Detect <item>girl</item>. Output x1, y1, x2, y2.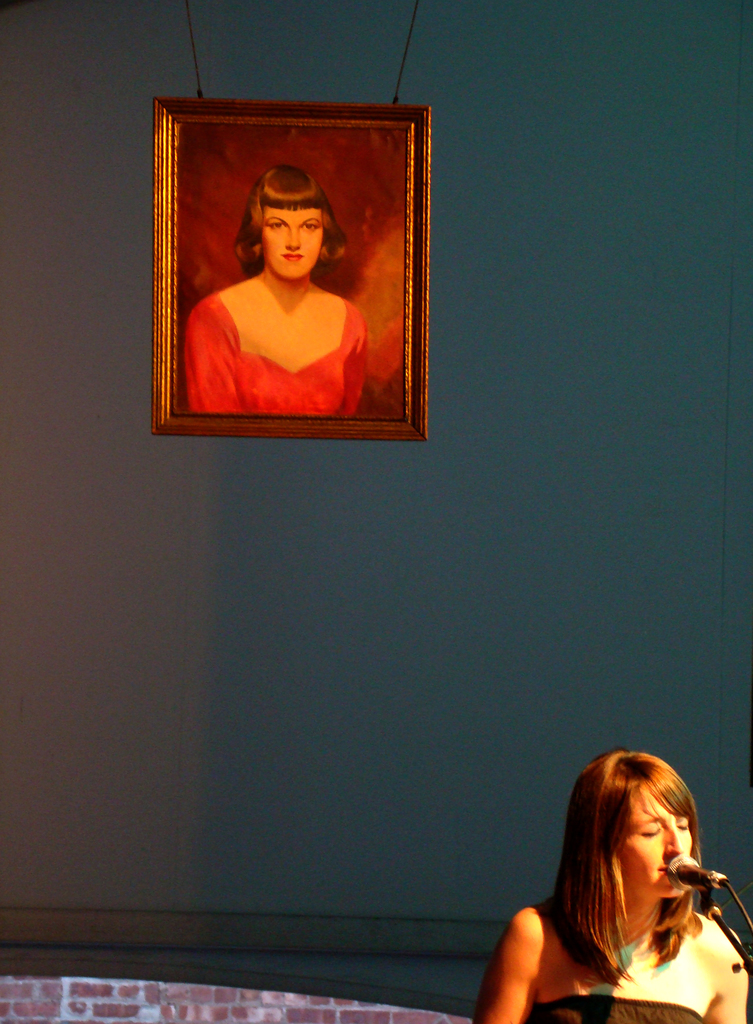
473, 751, 748, 1023.
